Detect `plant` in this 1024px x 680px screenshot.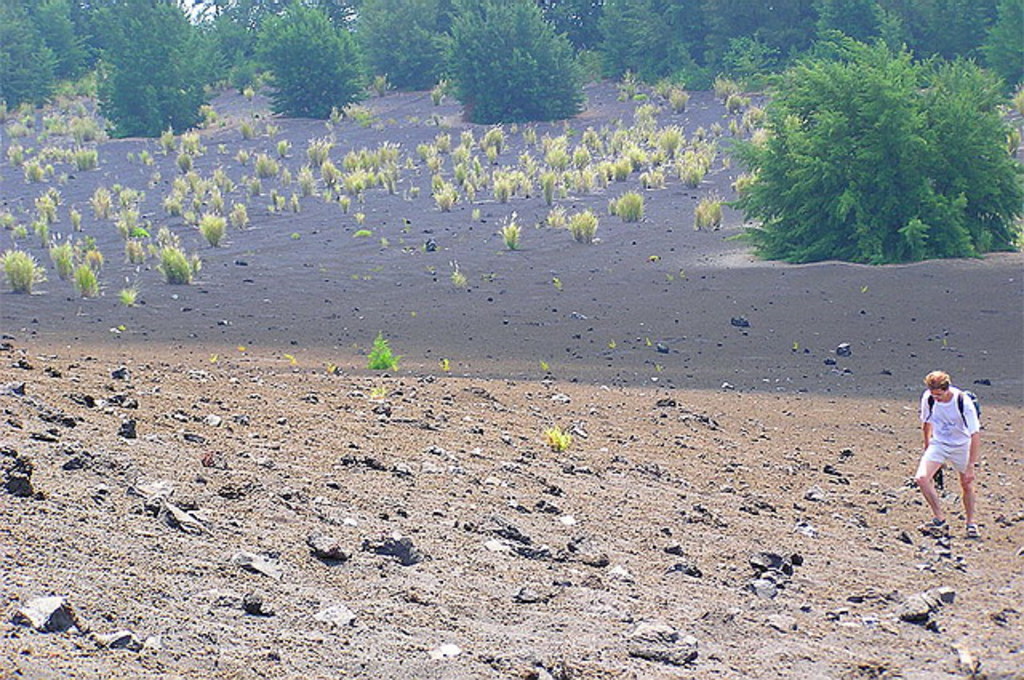
Detection: <bbox>448, 259, 470, 291</bbox>.
